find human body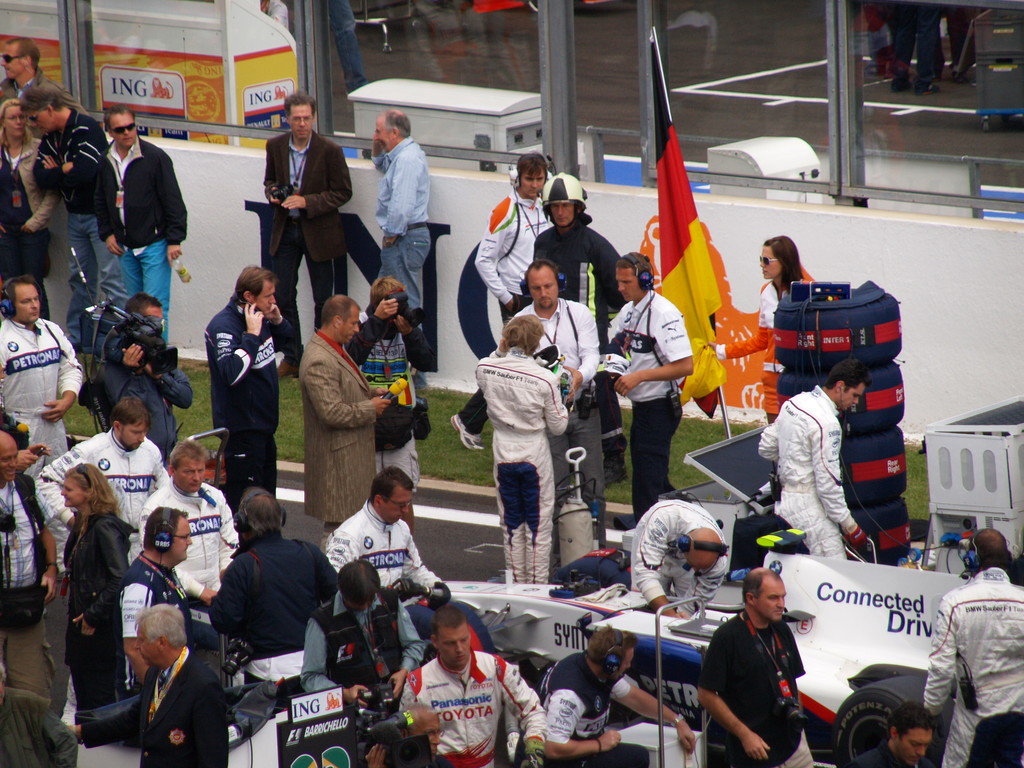
bbox=(600, 256, 695, 531)
